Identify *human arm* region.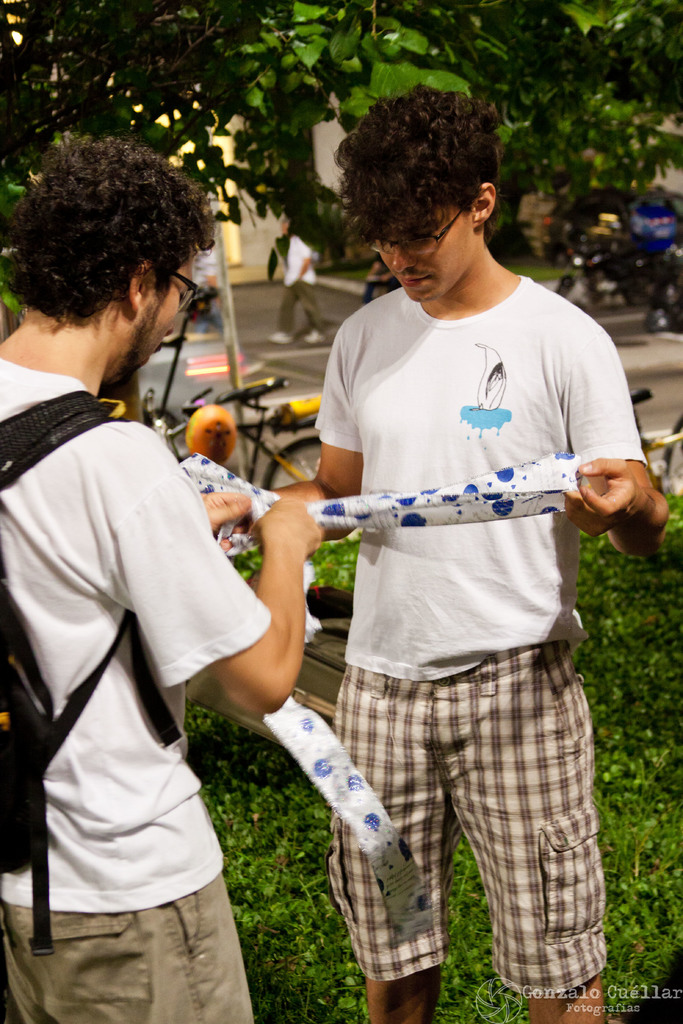
Region: BBox(190, 476, 246, 525).
